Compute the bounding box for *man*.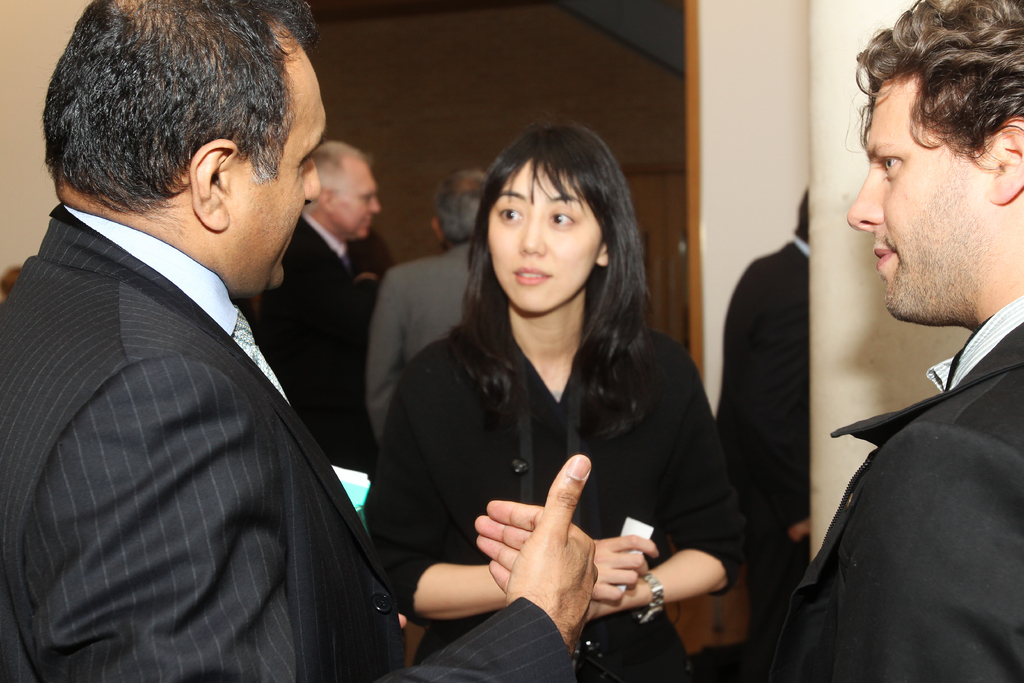
x1=259, y1=142, x2=394, y2=470.
